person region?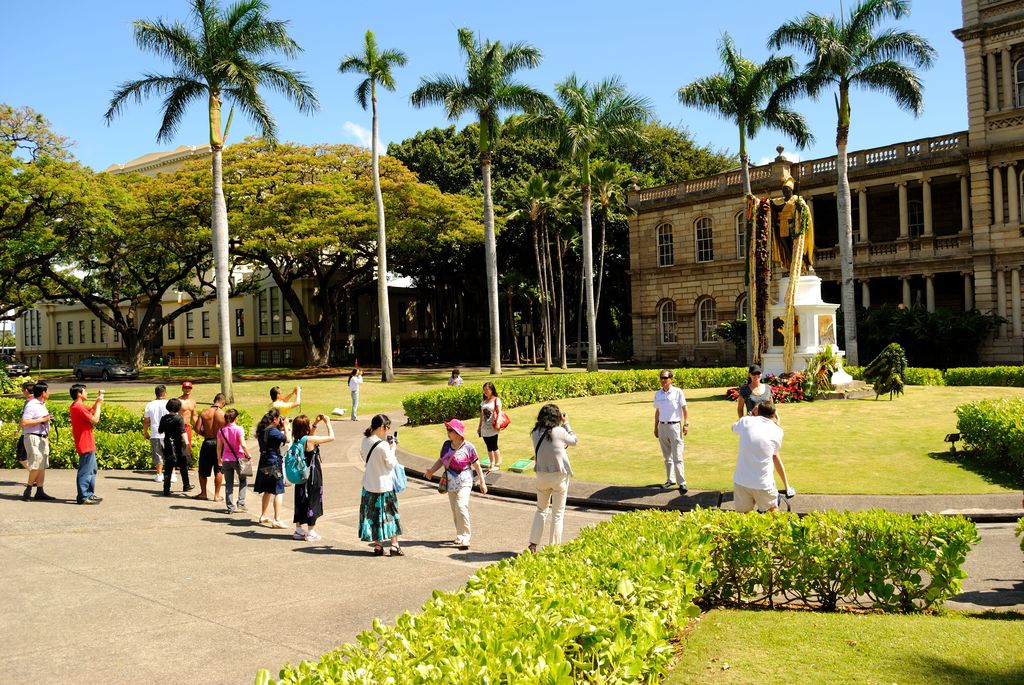
735,398,778,512
